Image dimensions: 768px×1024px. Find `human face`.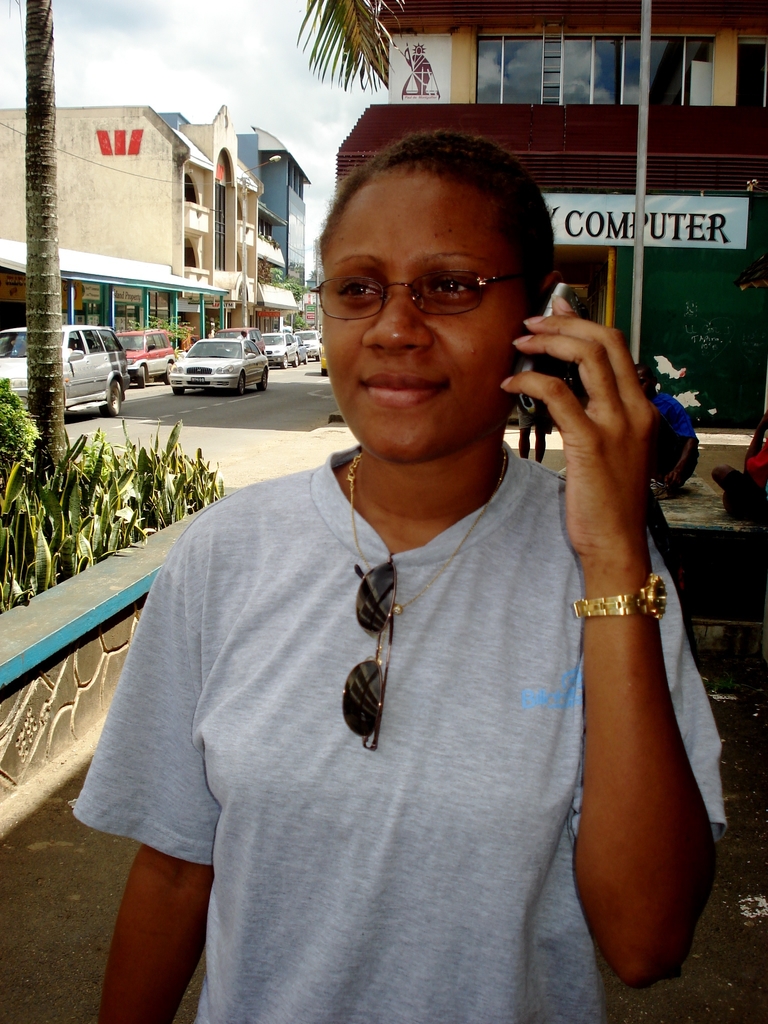
(x1=321, y1=162, x2=522, y2=463).
